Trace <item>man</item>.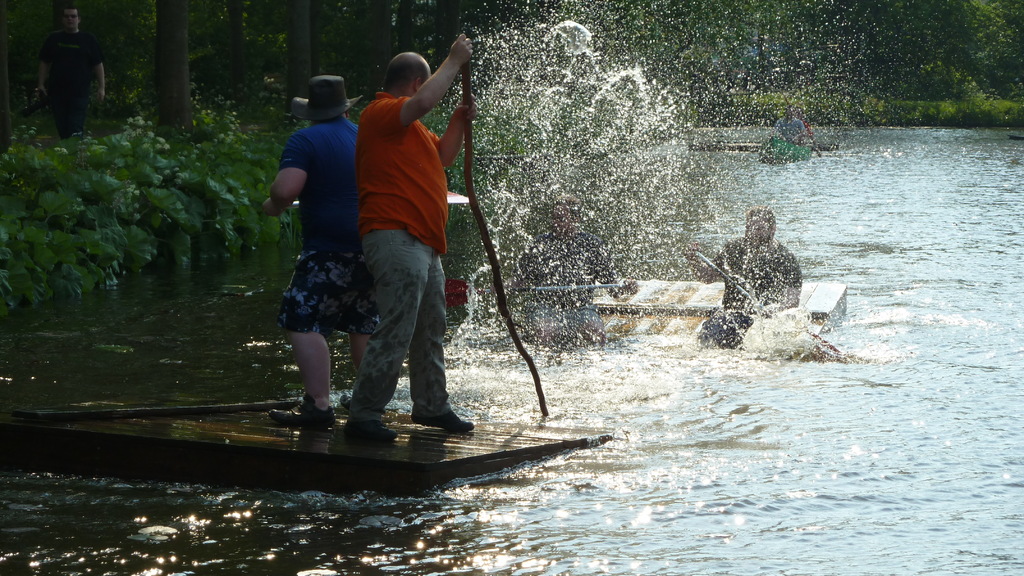
Traced to l=698, t=209, r=800, b=349.
